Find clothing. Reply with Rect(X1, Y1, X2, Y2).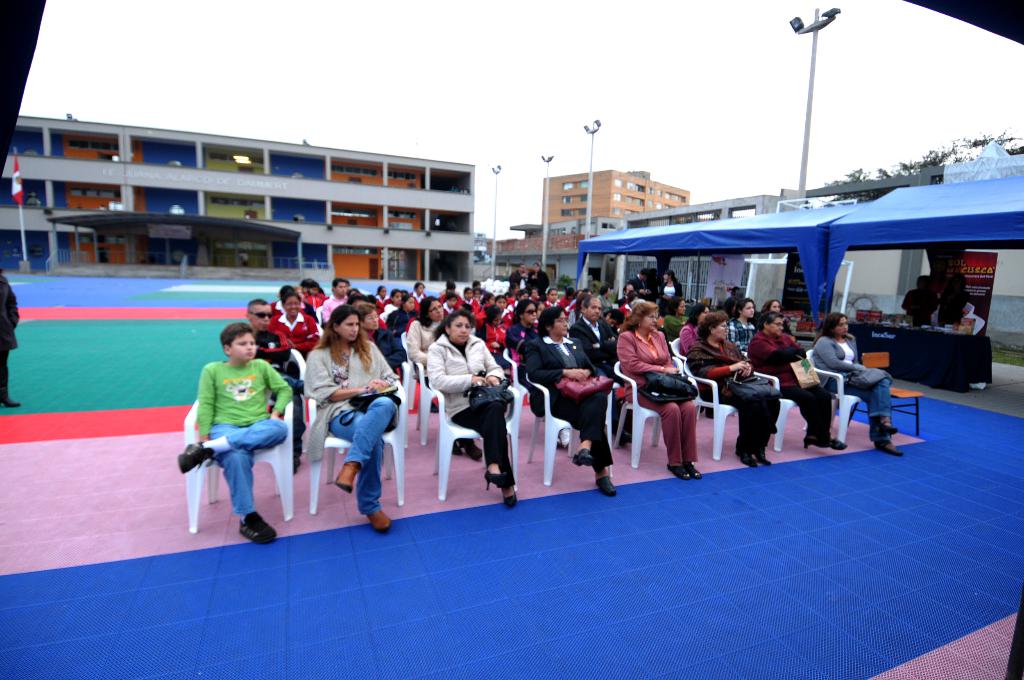
Rect(274, 313, 321, 357).
